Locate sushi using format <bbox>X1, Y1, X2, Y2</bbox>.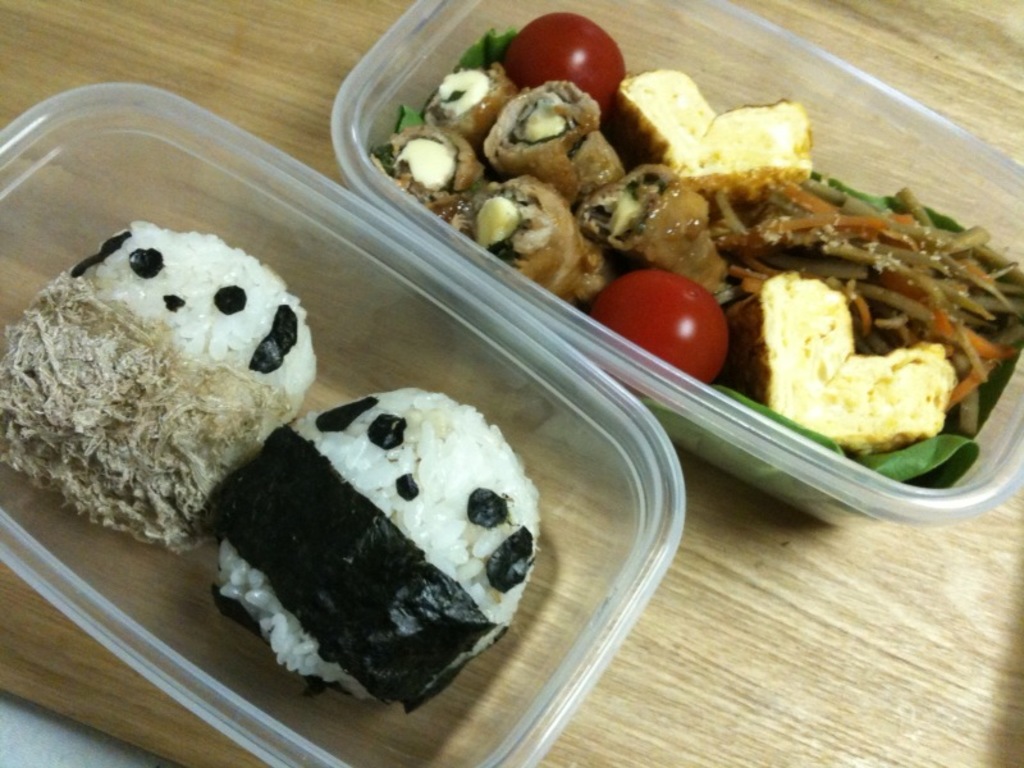
<bbox>0, 225, 311, 552</bbox>.
